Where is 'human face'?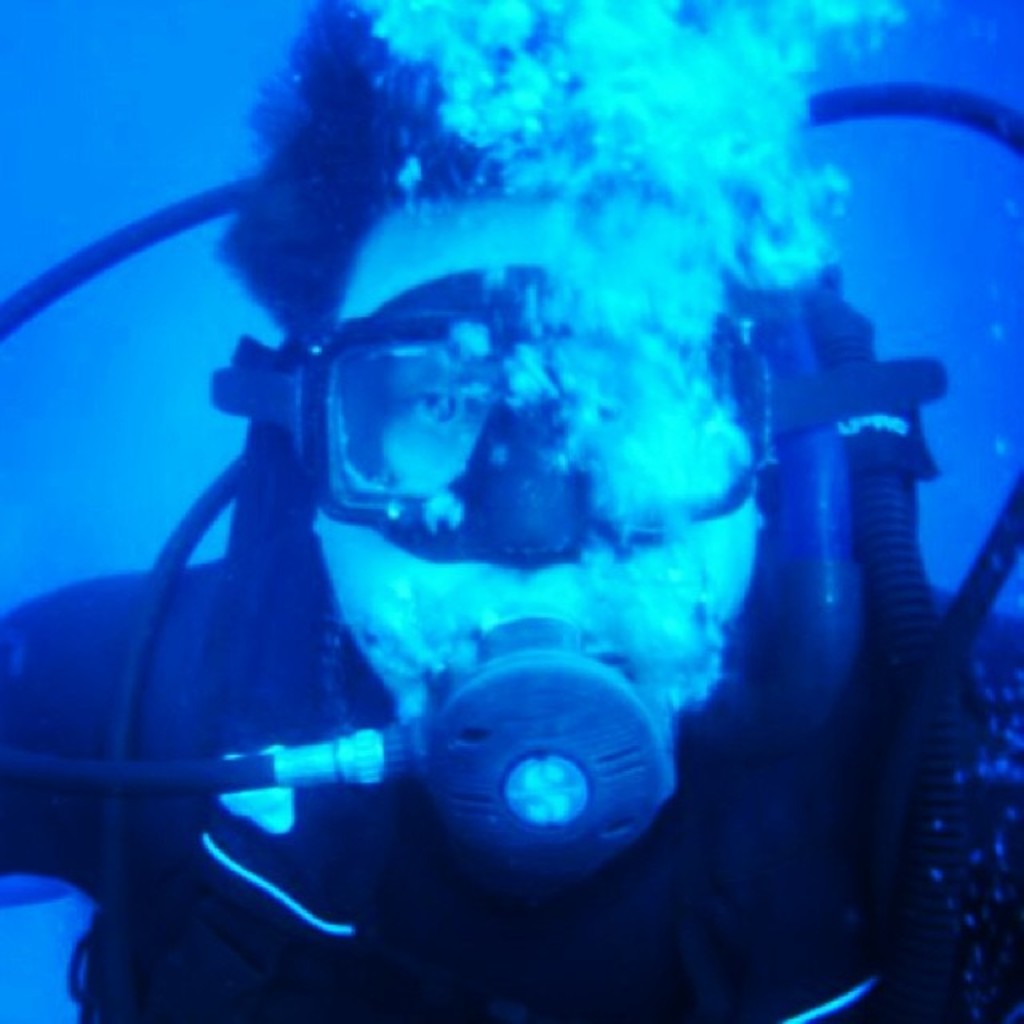
(x1=302, y1=200, x2=760, y2=714).
